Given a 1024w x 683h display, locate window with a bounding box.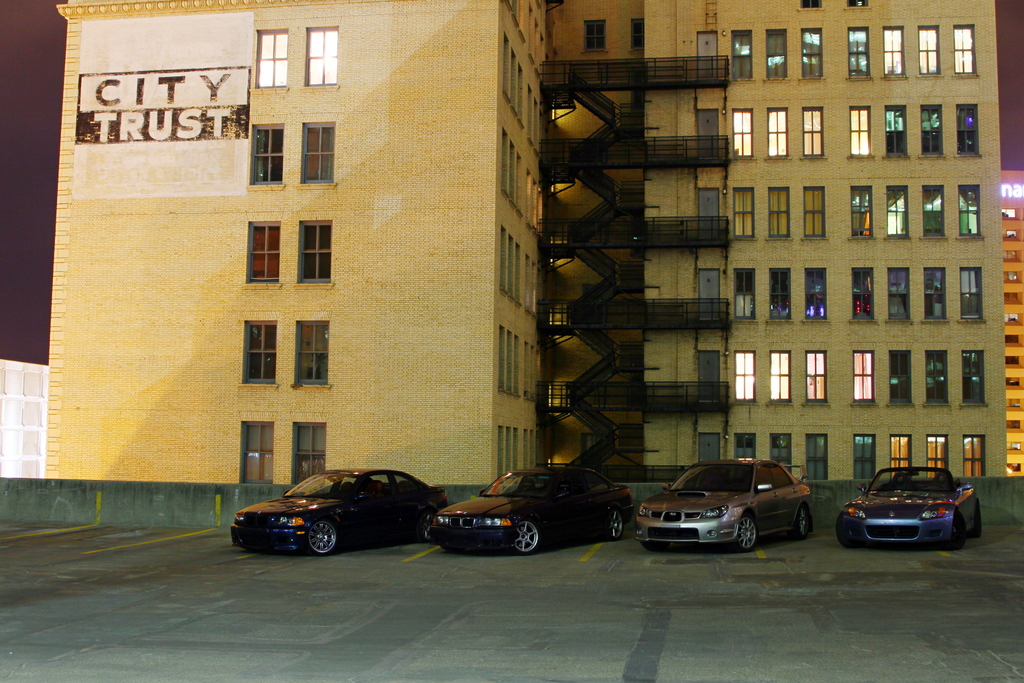
Located: x1=881, y1=106, x2=908, y2=162.
